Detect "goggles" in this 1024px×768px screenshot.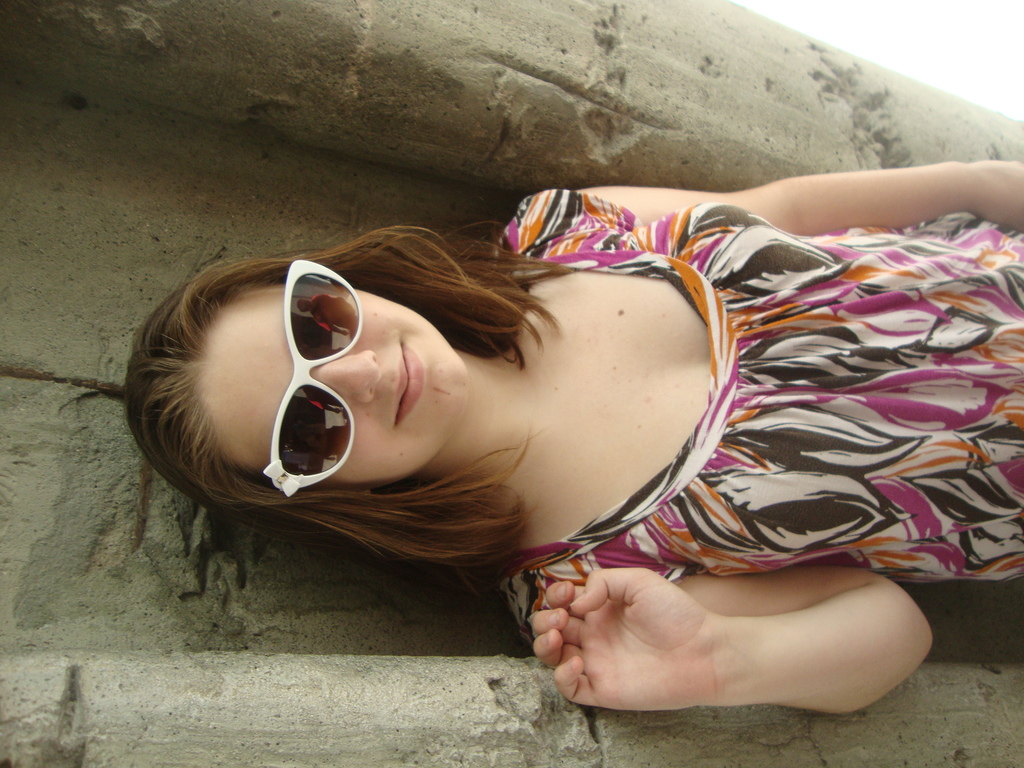
Detection: box=[234, 263, 380, 510].
